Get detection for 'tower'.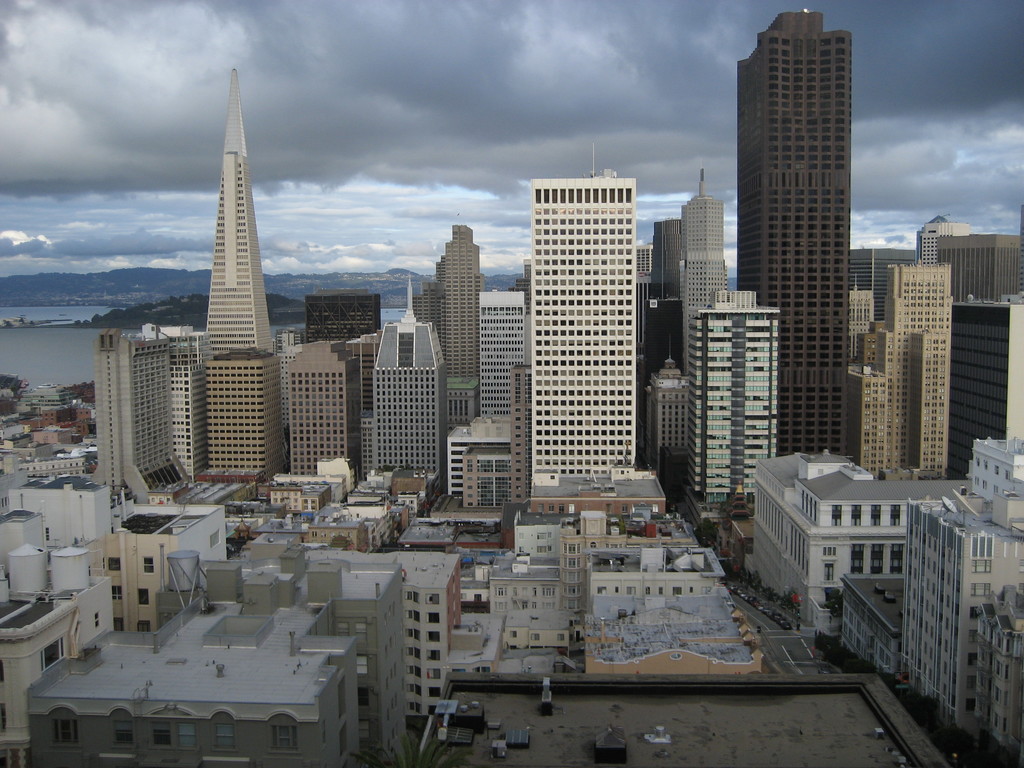
Detection: [651, 339, 682, 477].
